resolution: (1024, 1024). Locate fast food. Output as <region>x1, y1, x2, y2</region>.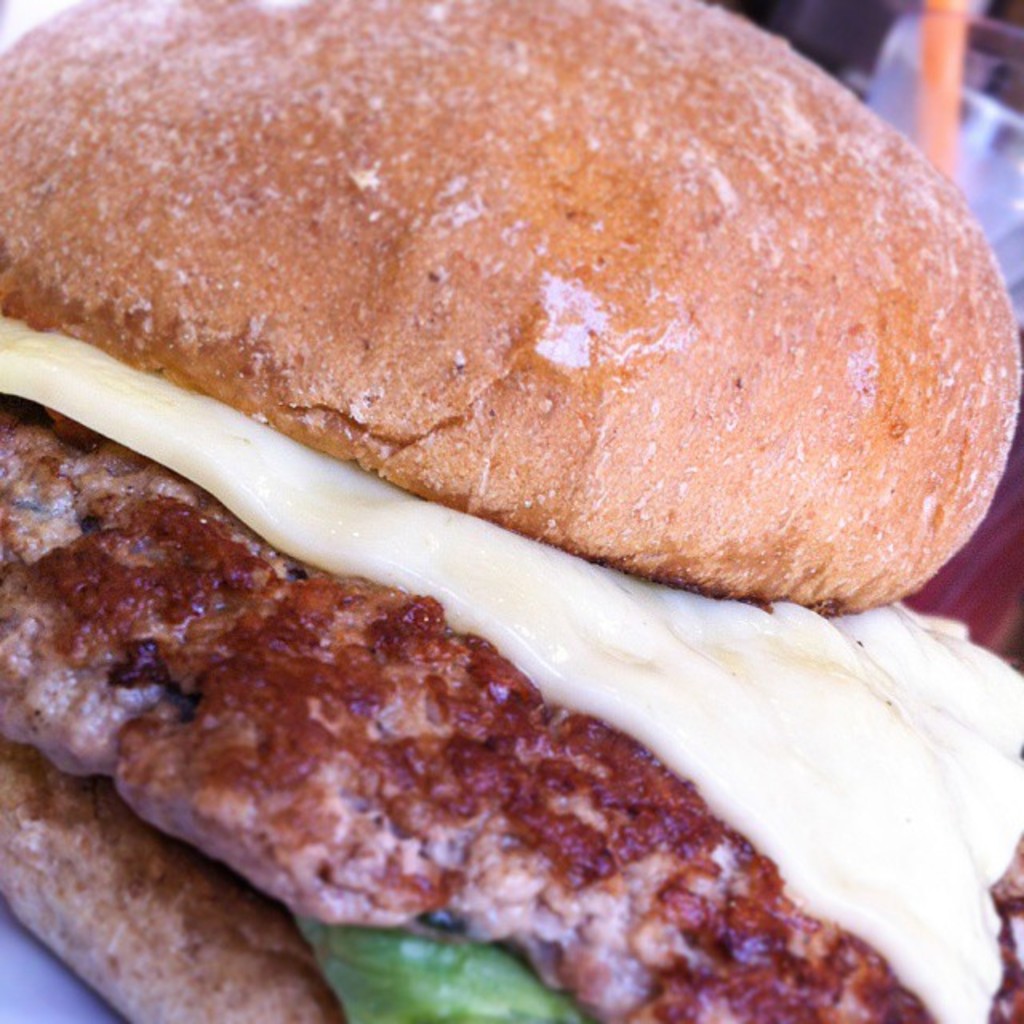
<region>0, 0, 1023, 946</region>.
